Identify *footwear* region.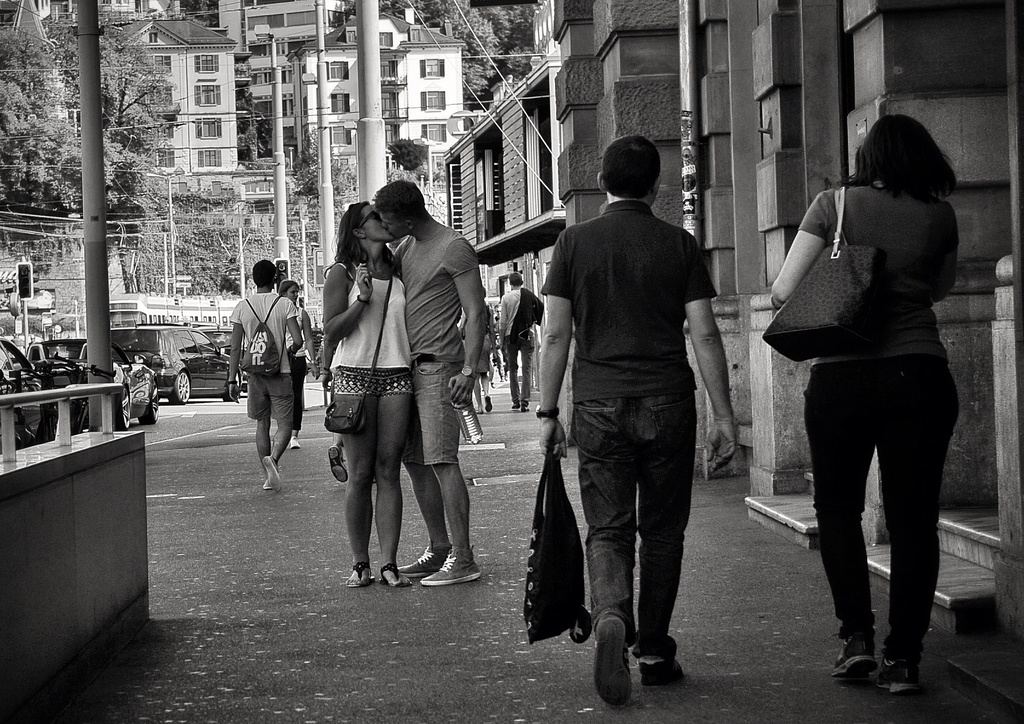
Region: locate(291, 436, 301, 451).
